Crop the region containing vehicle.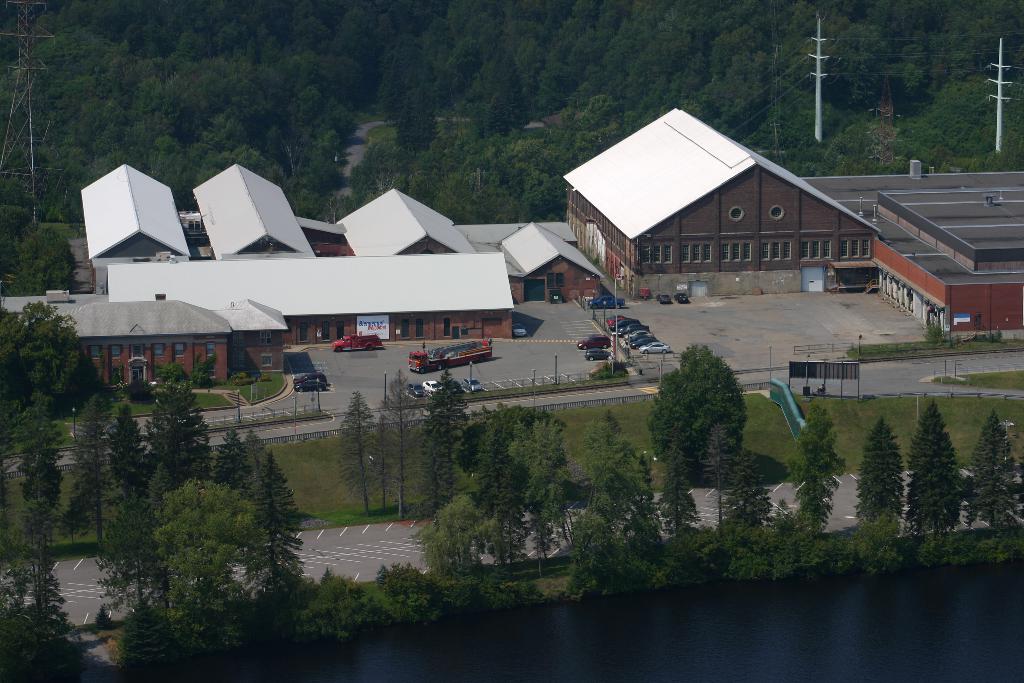
Crop region: [left=617, top=315, right=646, bottom=331].
